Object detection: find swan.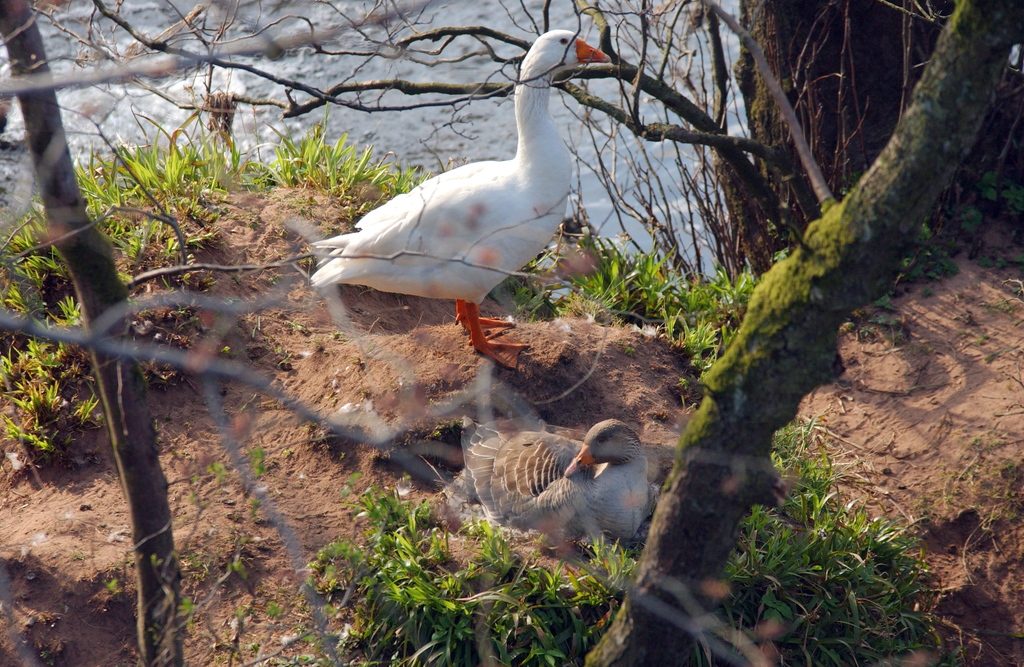
pyautogui.locateOnScreen(456, 415, 657, 559).
